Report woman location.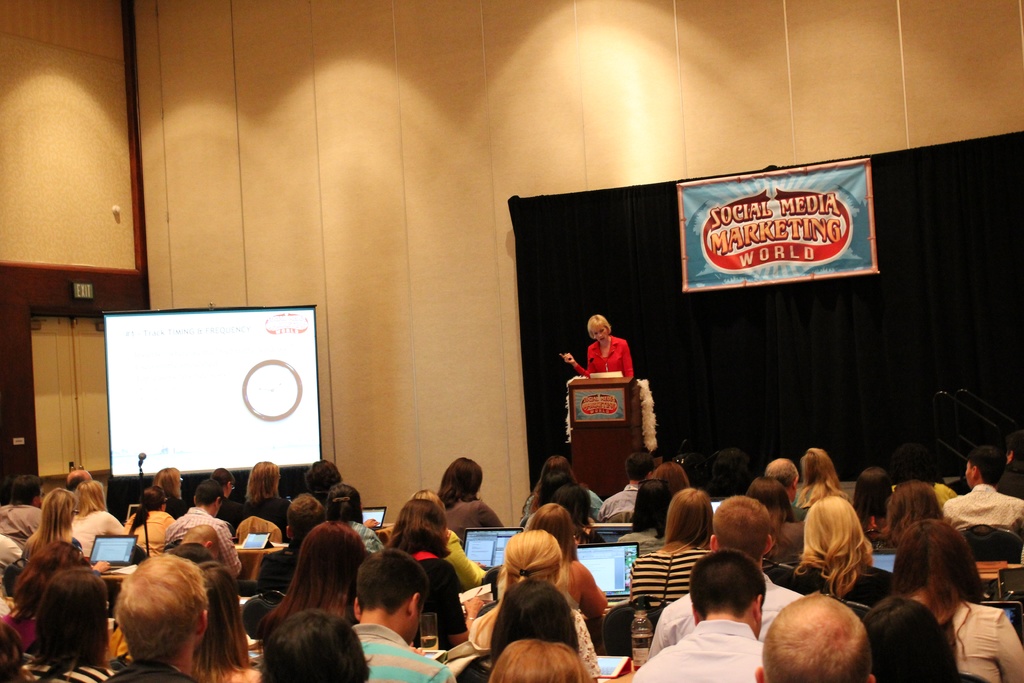
Report: (x1=625, y1=486, x2=712, y2=623).
